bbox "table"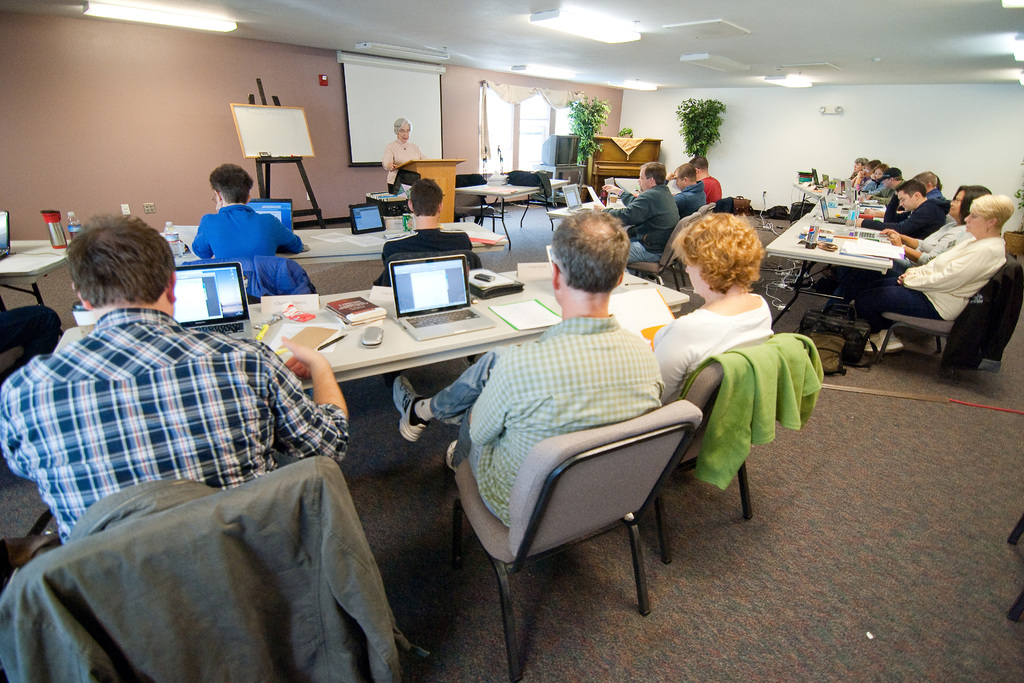
rect(1, 238, 78, 314)
